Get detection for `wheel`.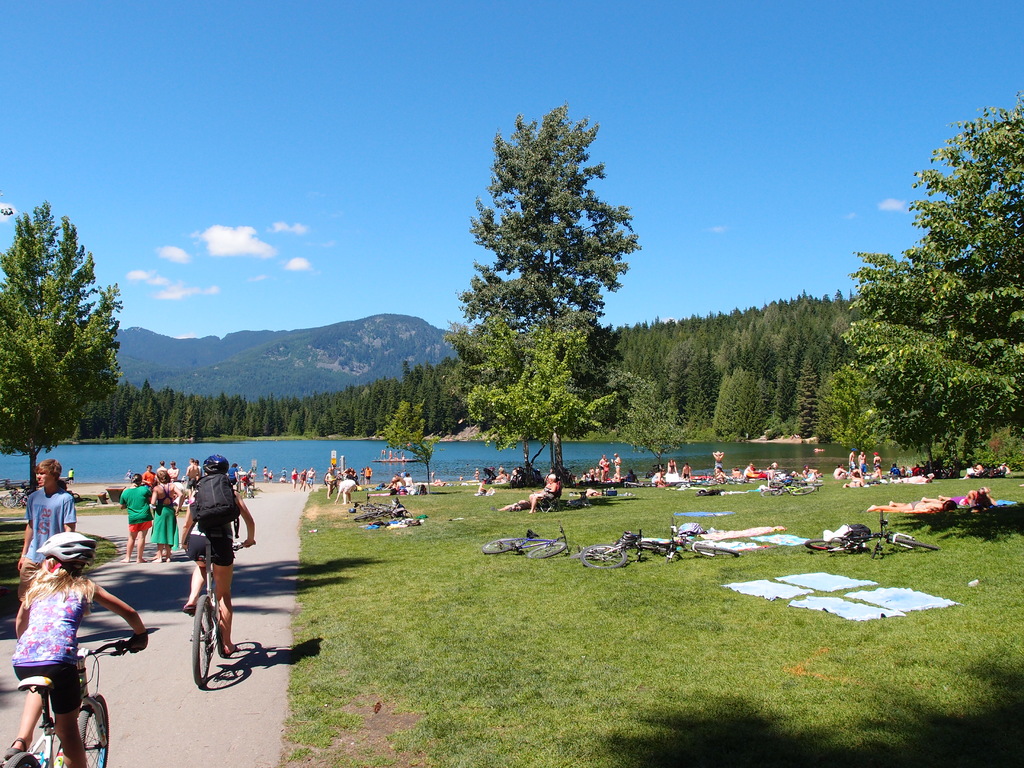
Detection: (left=578, top=543, right=627, bottom=572).
